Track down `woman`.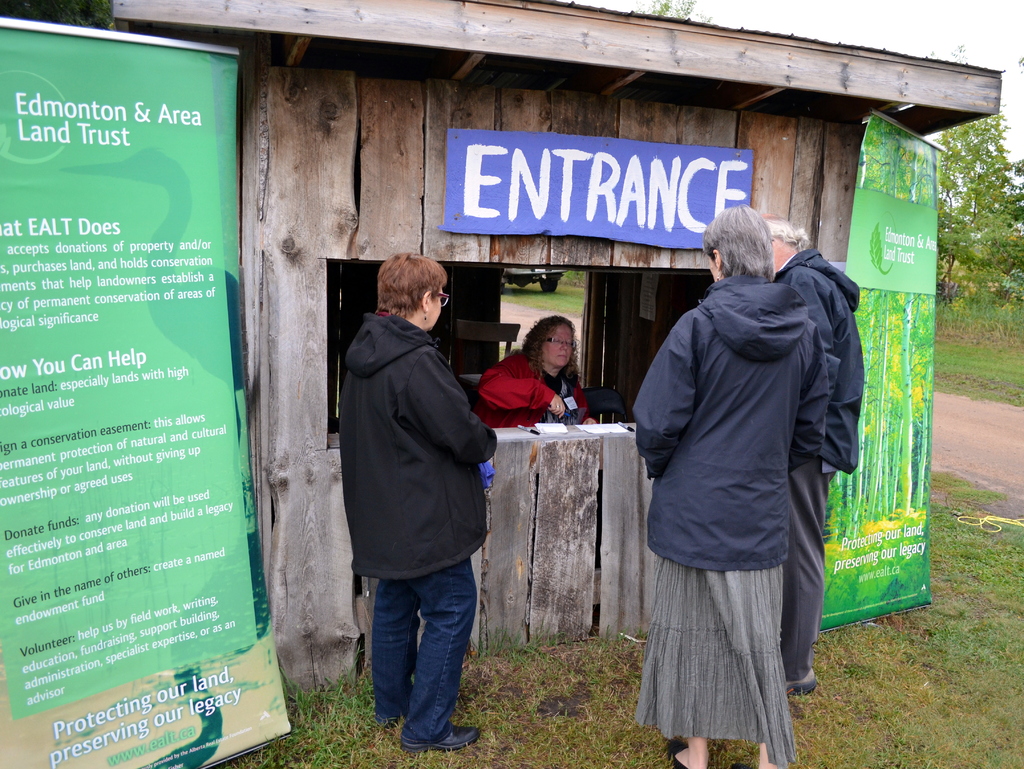
Tracked to locate(472, 315, 603, 434).
